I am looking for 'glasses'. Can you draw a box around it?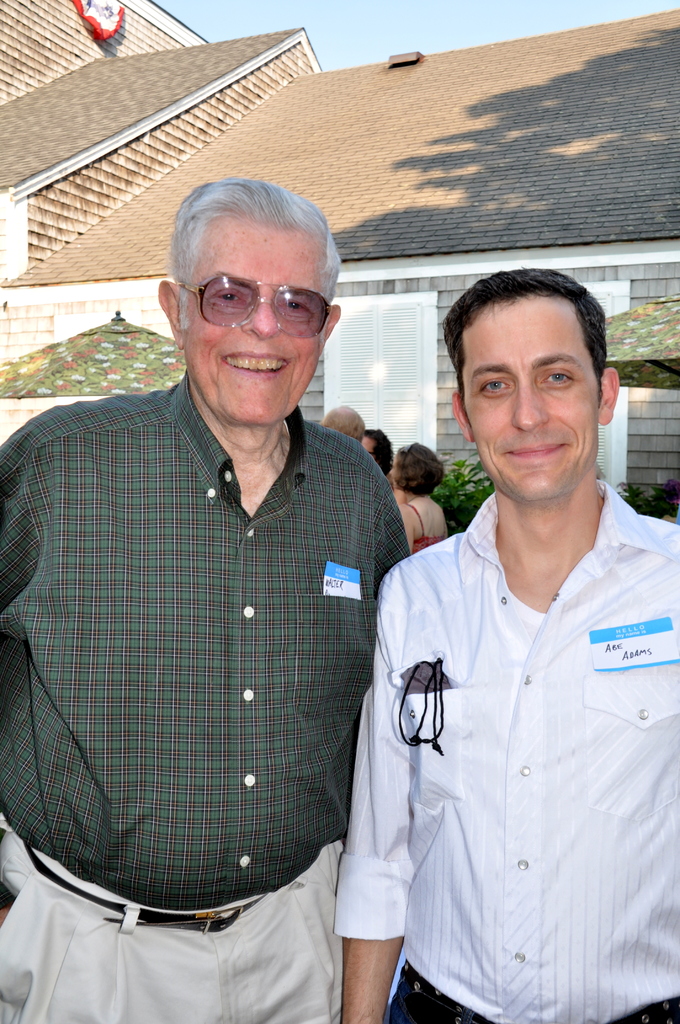
Sure, the bounding box is x1=181 y1=262 x2=350 y2=325.
